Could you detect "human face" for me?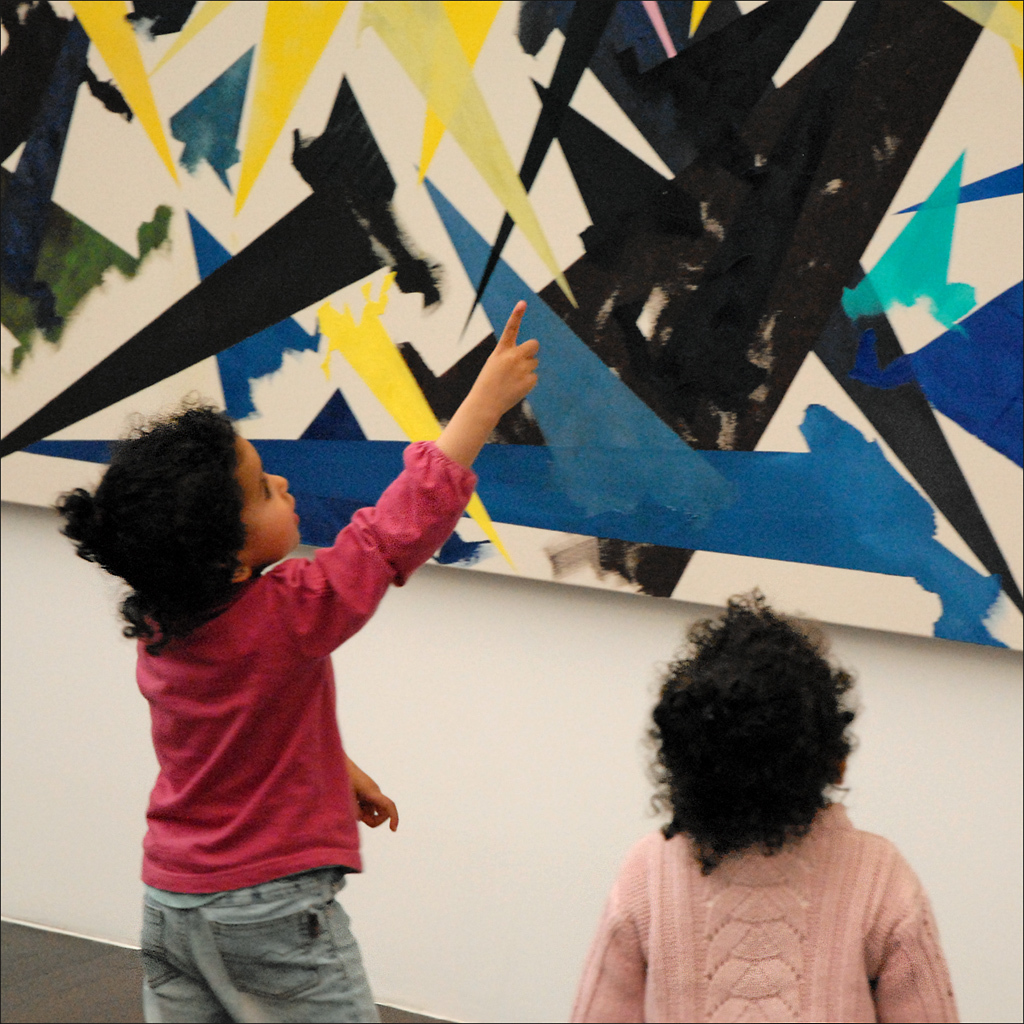
Detection result: 236,432,298,570.
